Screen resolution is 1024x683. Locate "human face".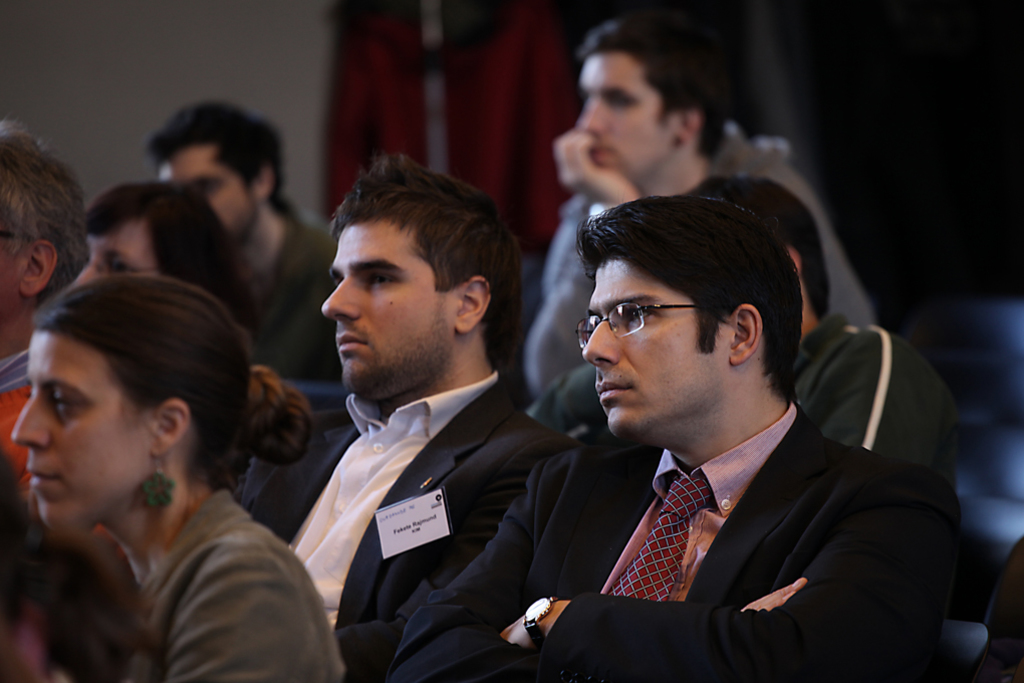
<box>582,259,731,442</box>.
